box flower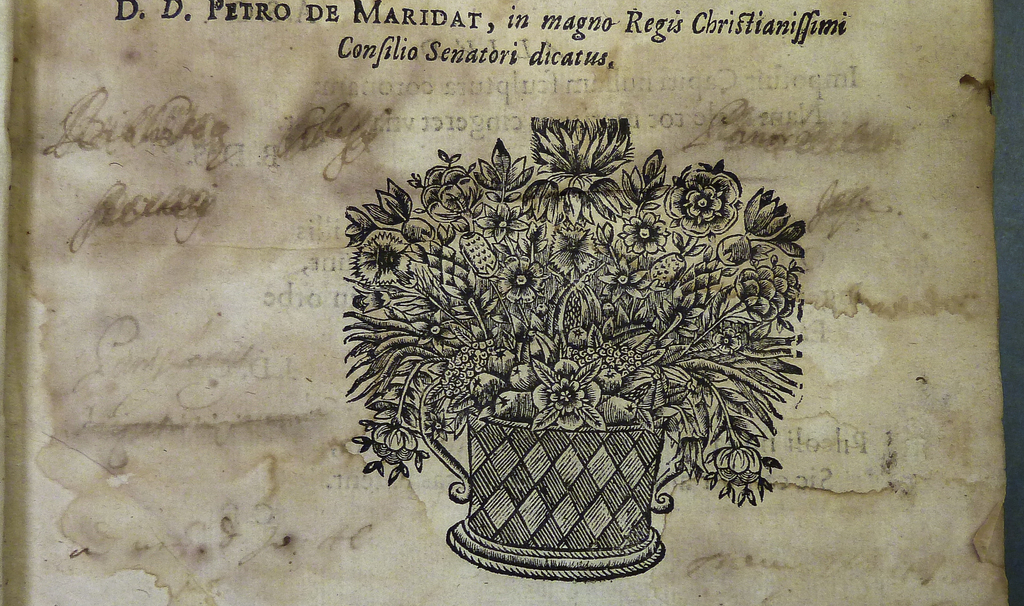
x1=362 y1=180 x2=415 y2=227
